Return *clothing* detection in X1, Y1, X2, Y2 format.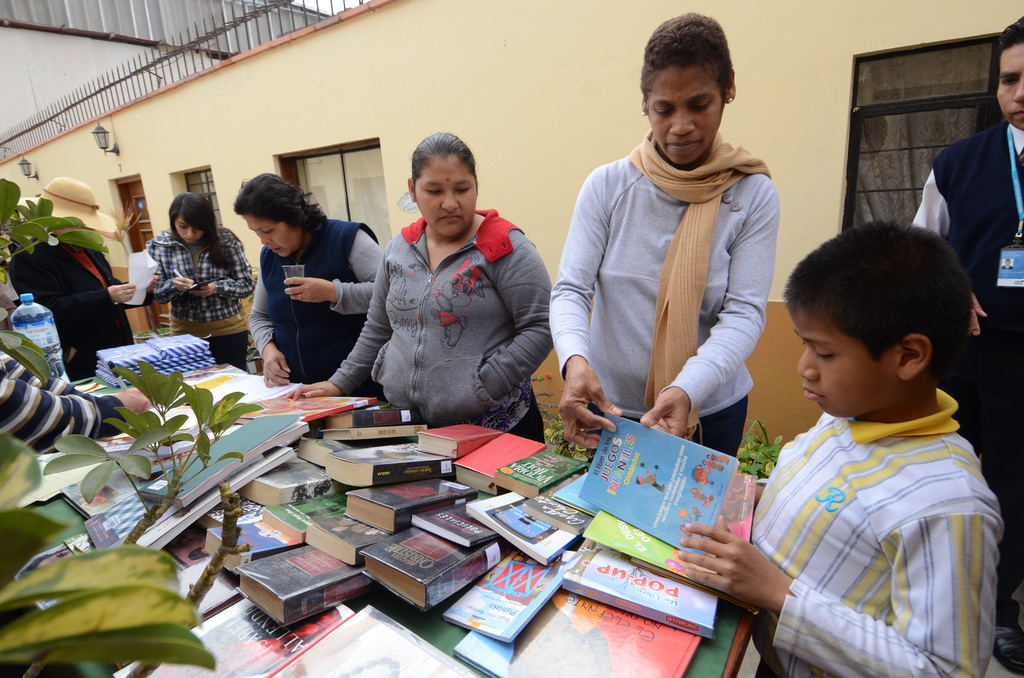
150, 230, 243, 364.
